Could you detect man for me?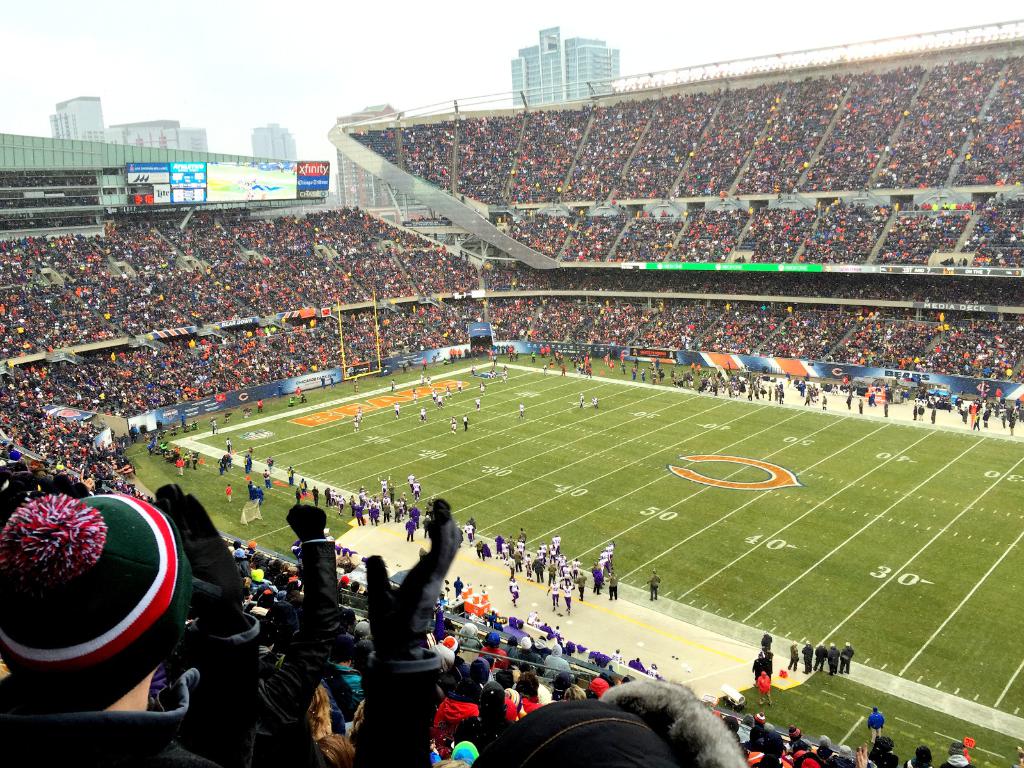
Detection result: 661, 369, 665, 380.
